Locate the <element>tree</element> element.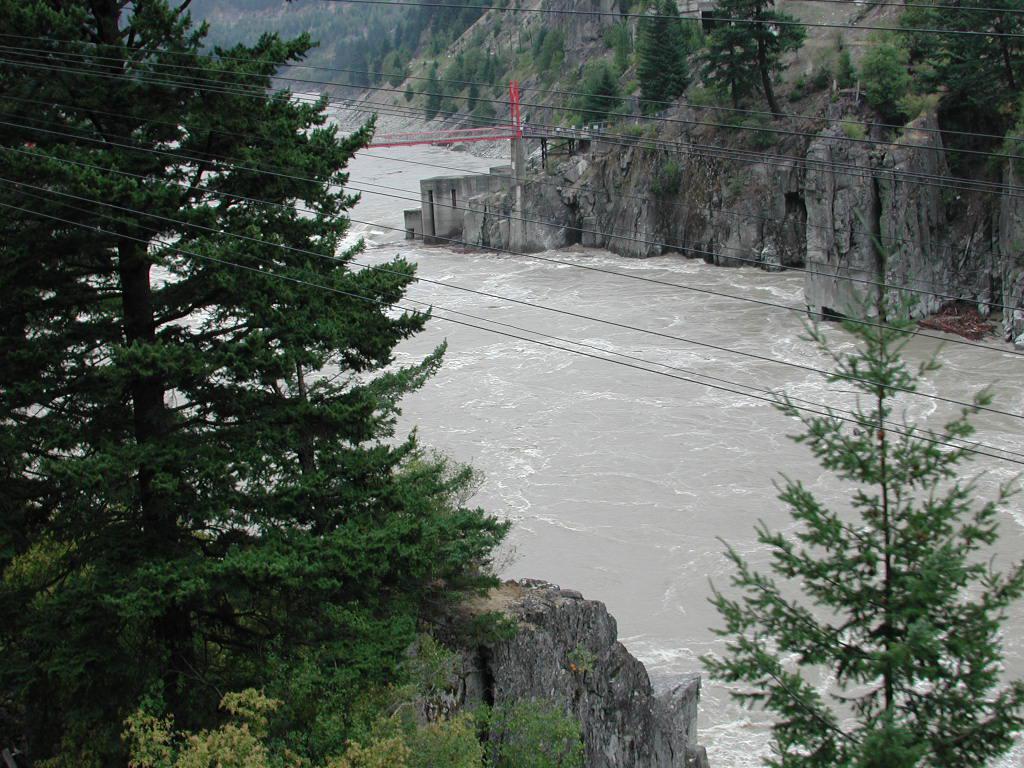
Element bbox: bbox=(110, 685, 487, 767).
